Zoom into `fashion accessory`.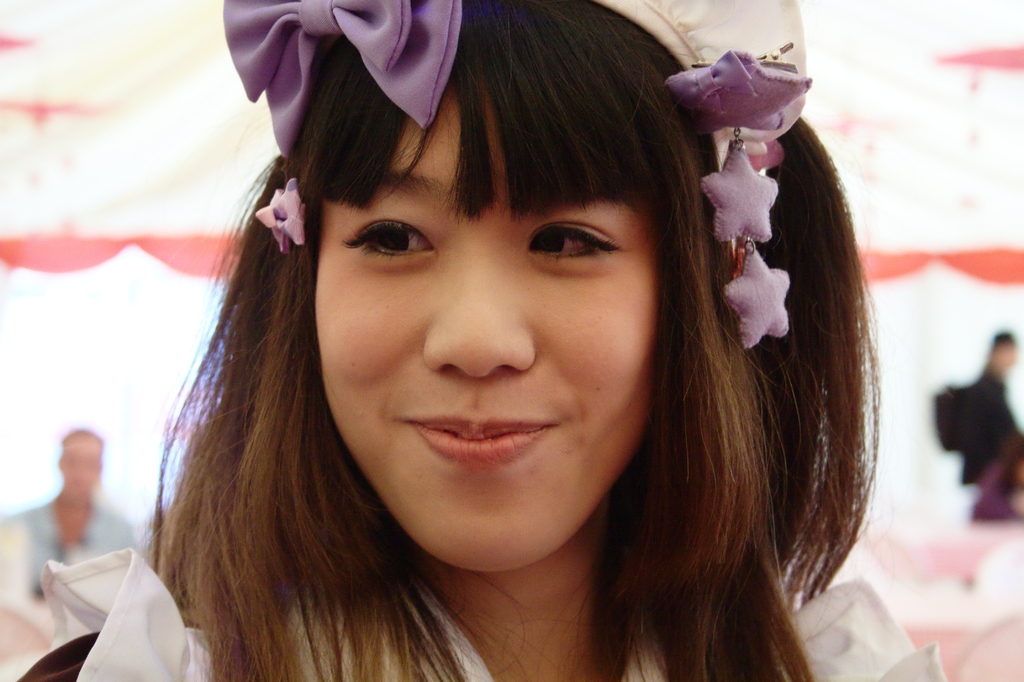
Zoom target: left=224, top=0, right=812, bottom=358.
